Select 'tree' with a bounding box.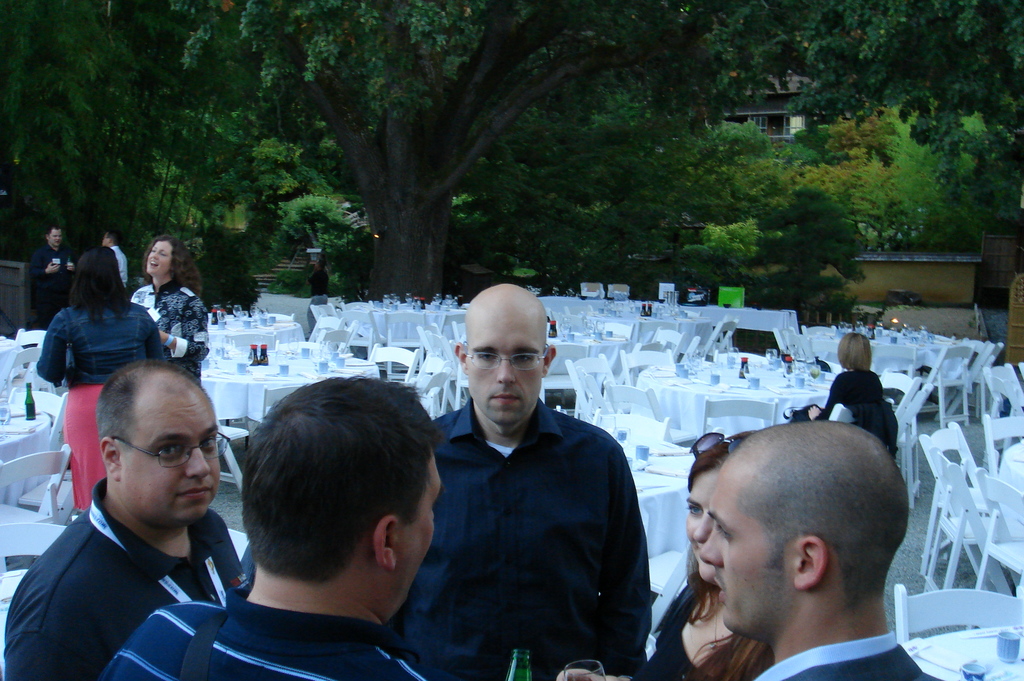
(x1=0, y1=0, x2=137, y2=267).
